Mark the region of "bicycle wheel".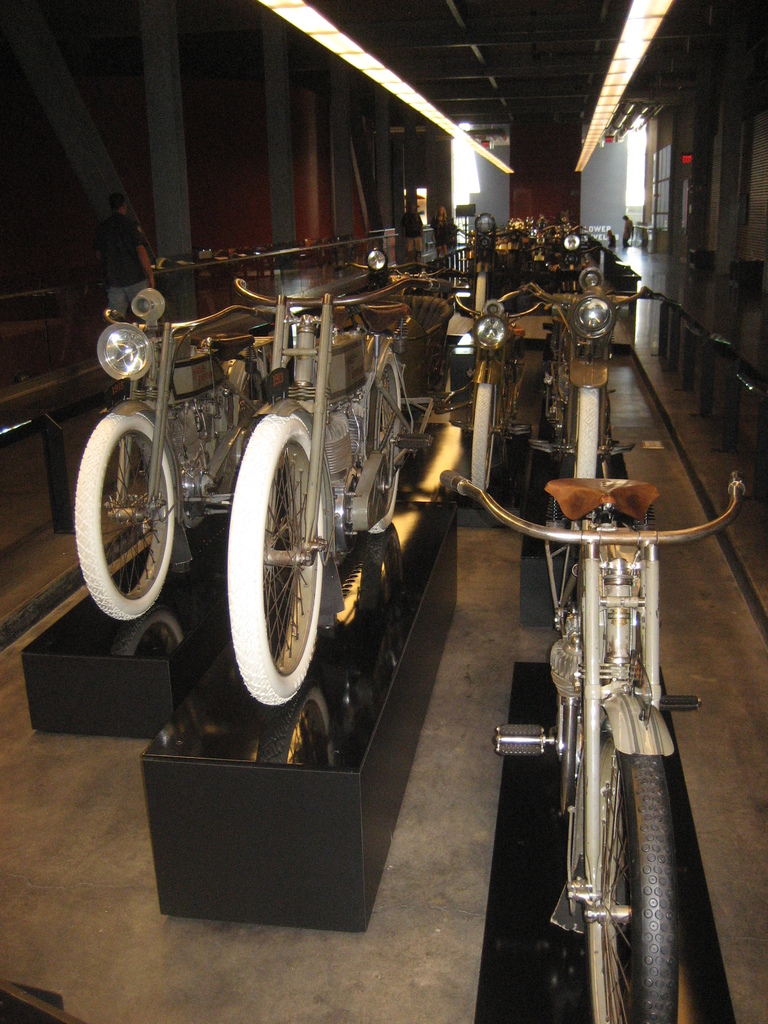
Region: bbox=[467, 376, 500, 496].
